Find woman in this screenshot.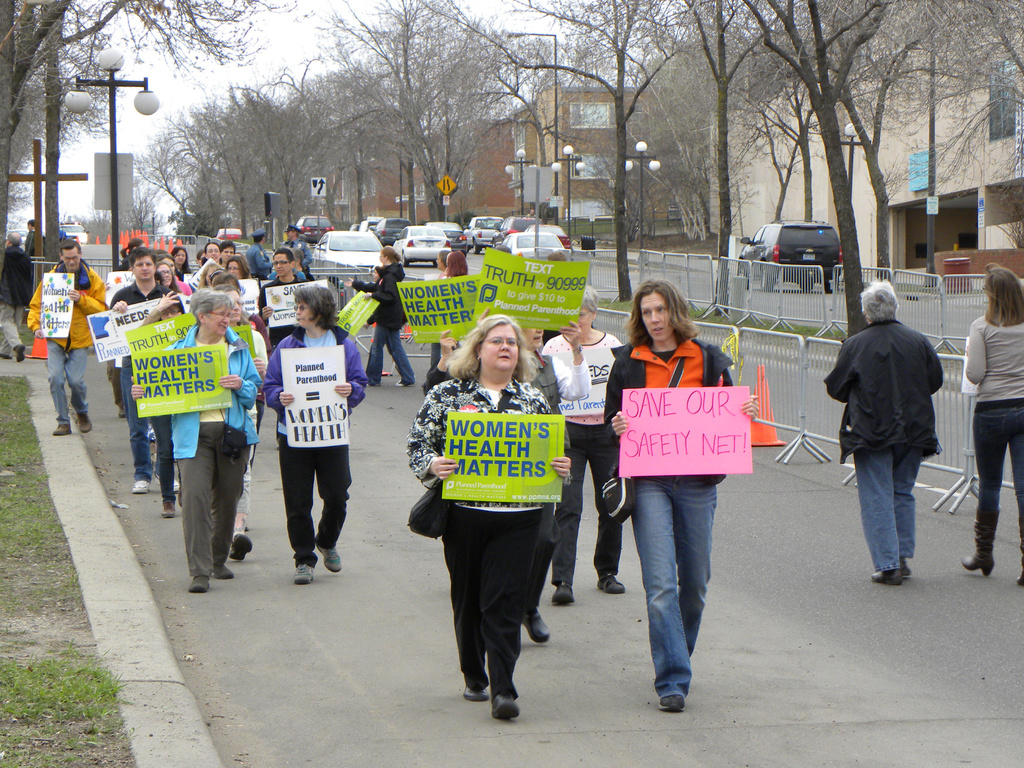
The bounding box for woman is x1=353 y1=245 x2=413 y2=385.
